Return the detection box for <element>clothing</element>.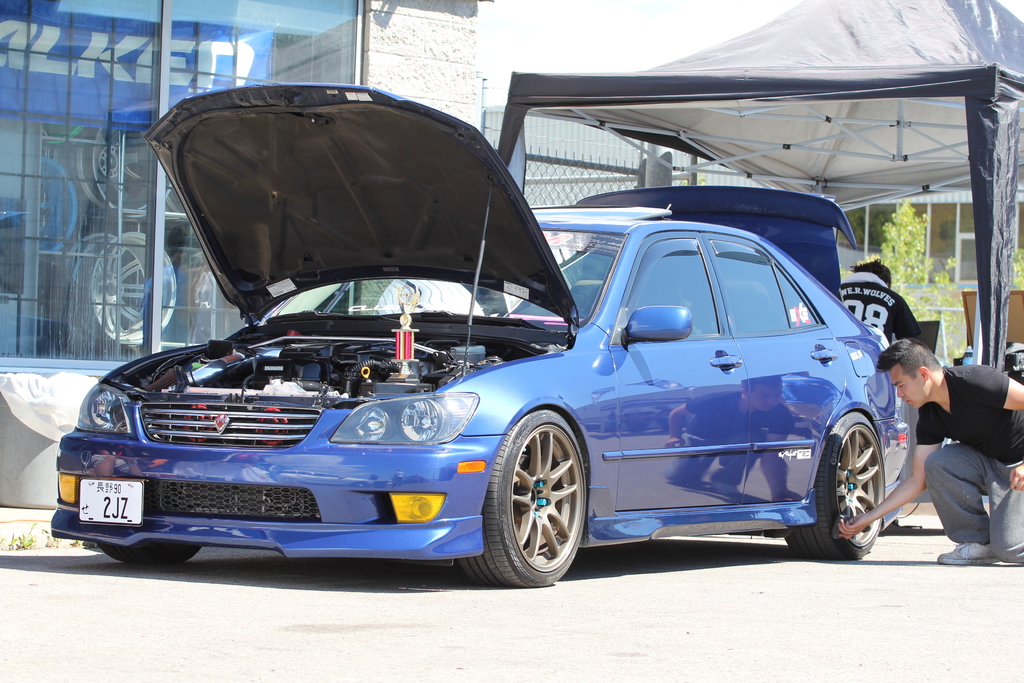
region(916, 364, 1023, 565).
